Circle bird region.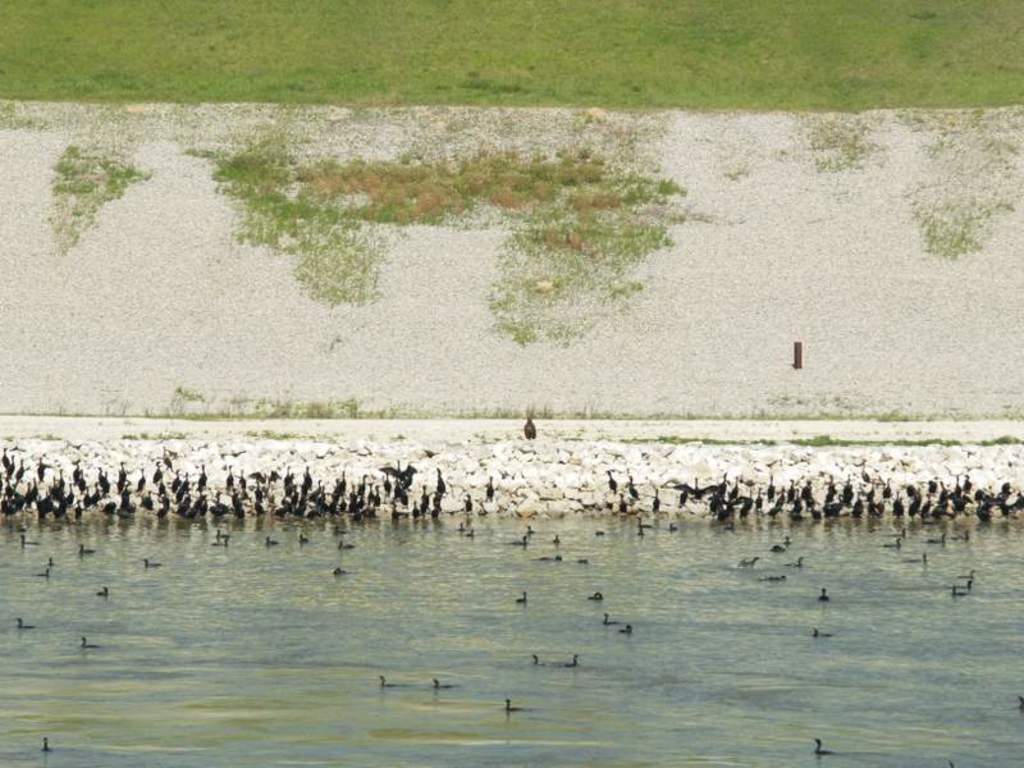
Region: 209 529 228 543.
